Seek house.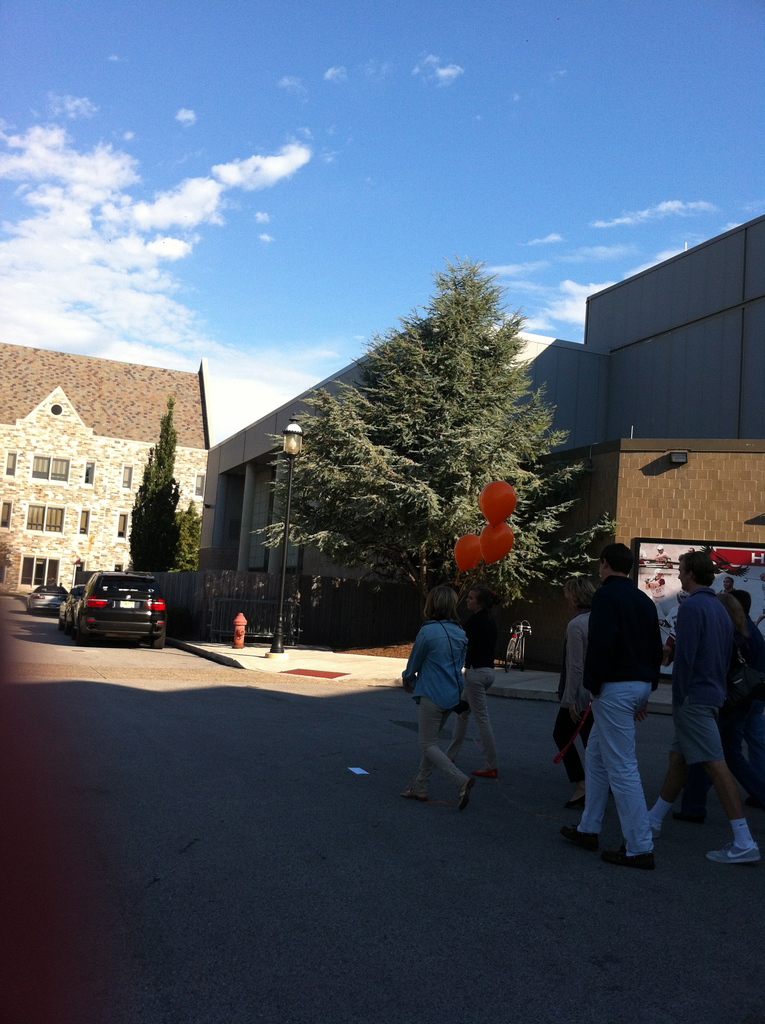
locate(0, 342, 214, 595).
